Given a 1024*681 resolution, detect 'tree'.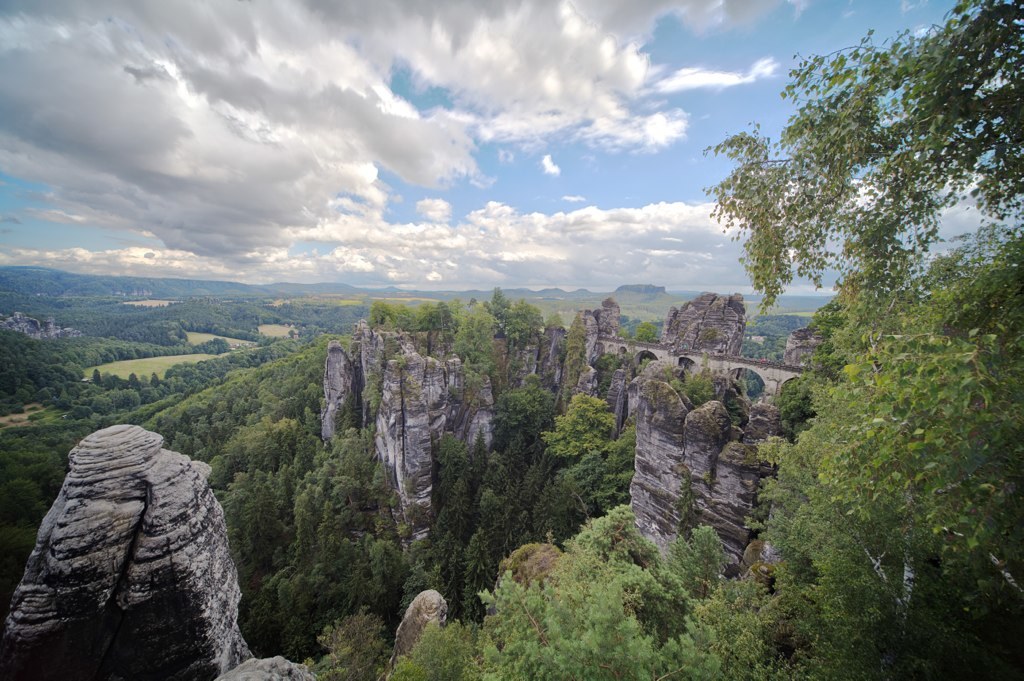
[539, 390, 615, 456].
